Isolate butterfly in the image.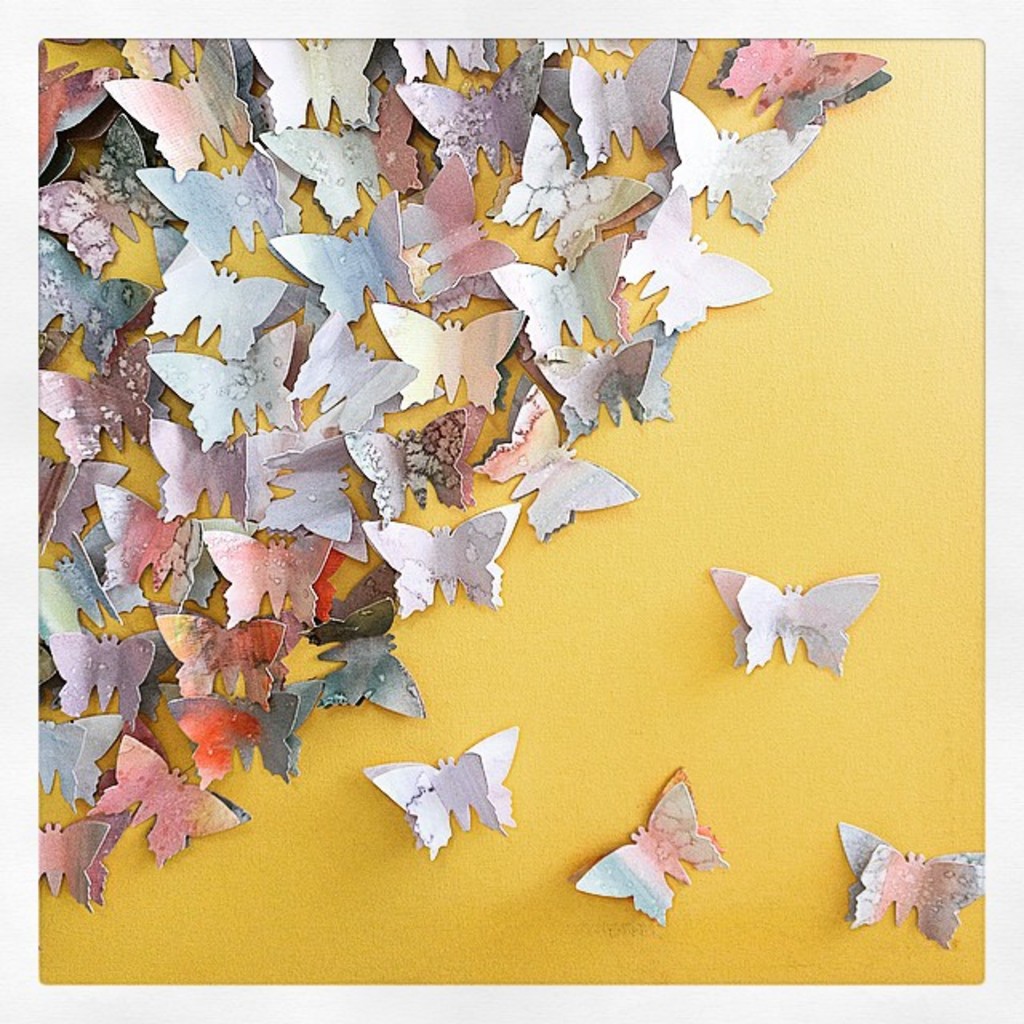
Isolated region: (x1=32, y1=717, x2=123, y2=803).
